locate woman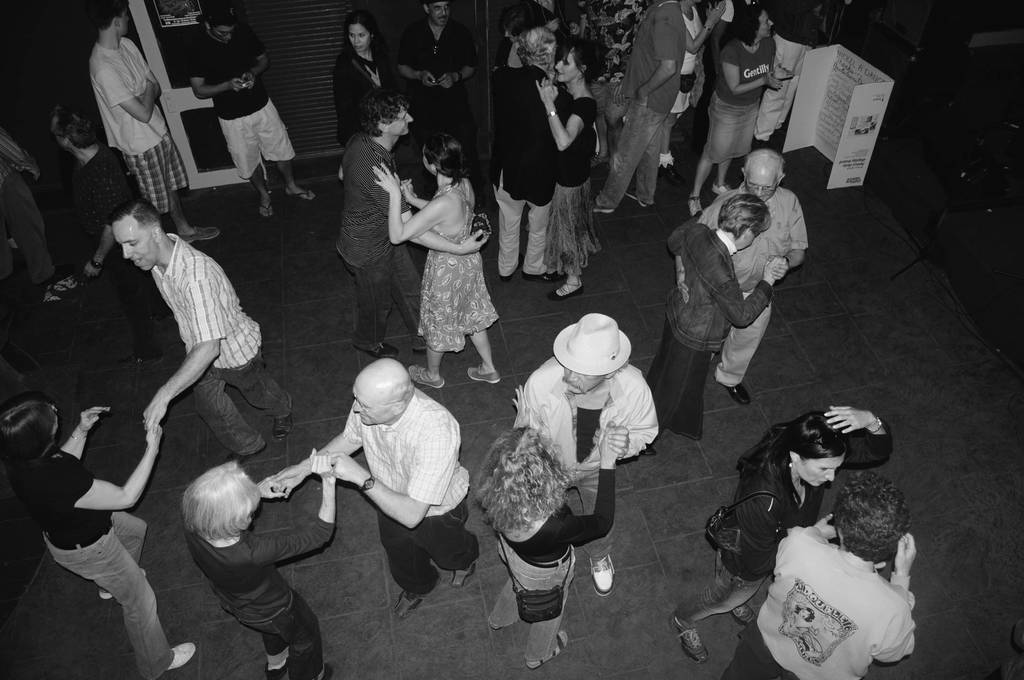
Rect(475, 382, 621, 667)
